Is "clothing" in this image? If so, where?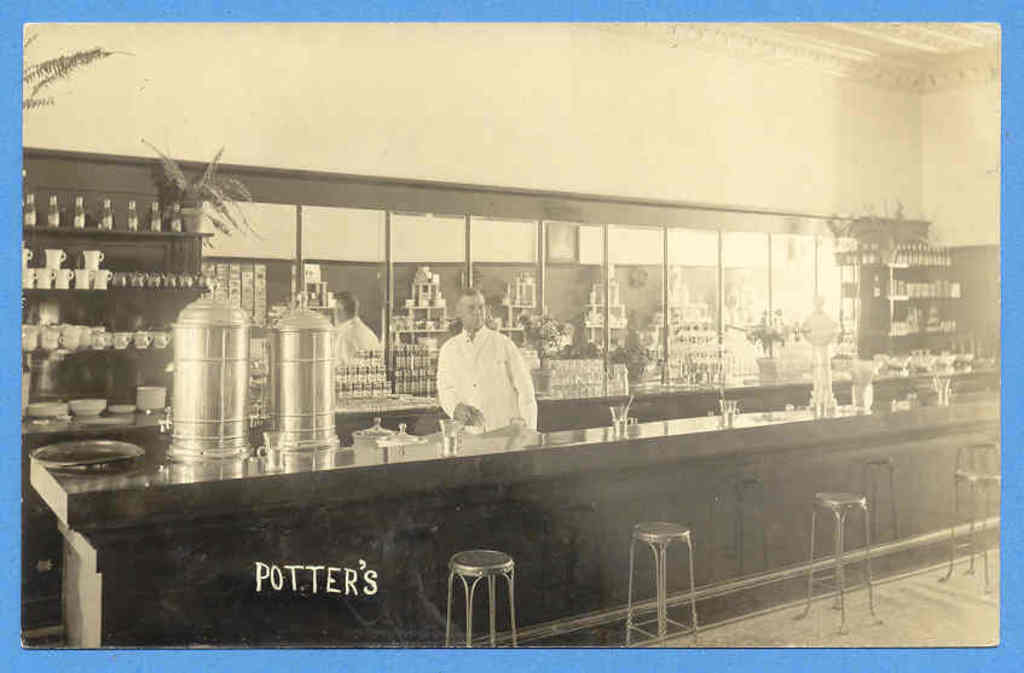
Yes, at 330:317:378:362.
